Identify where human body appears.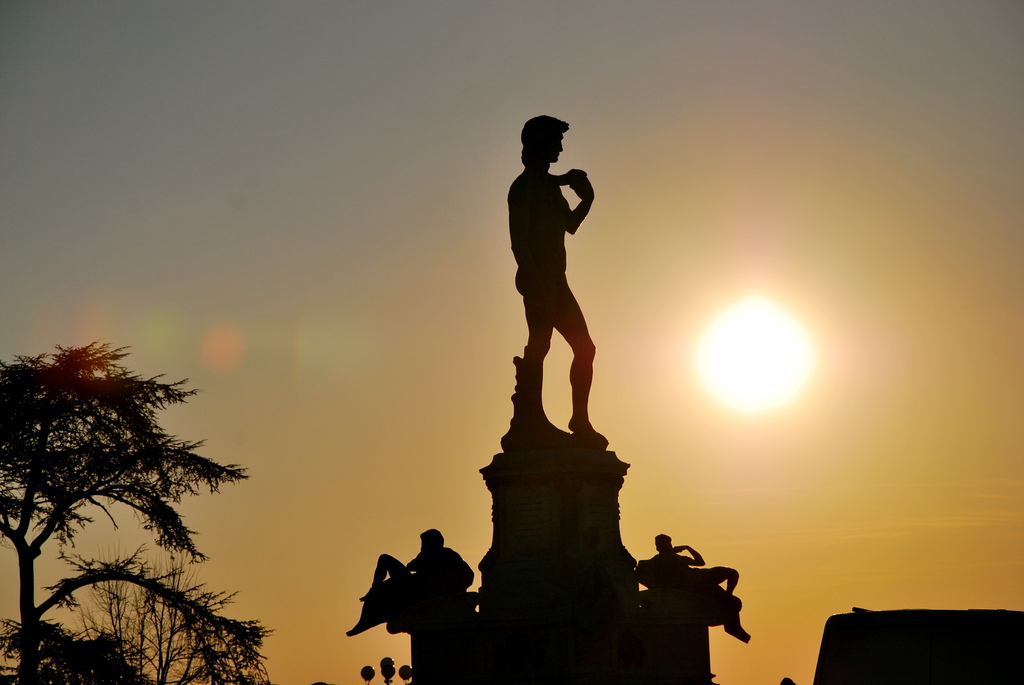
Appears at detection(639, 535, 751, 641).
